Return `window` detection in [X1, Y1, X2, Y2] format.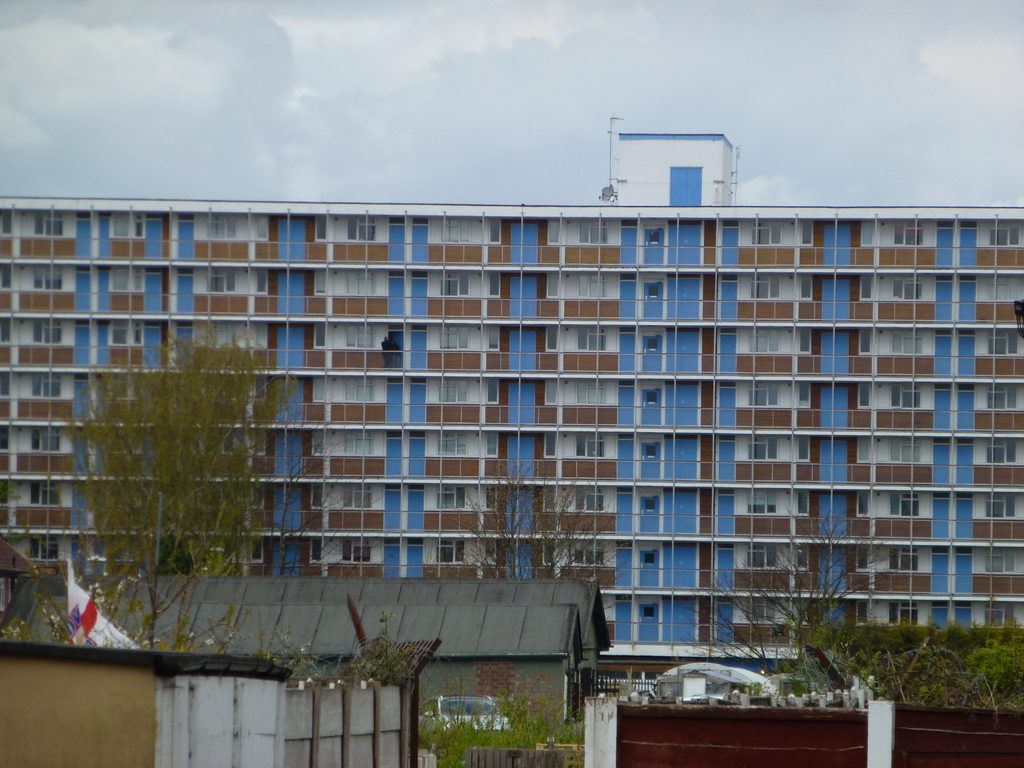
[986, 326, 1023, 378].
